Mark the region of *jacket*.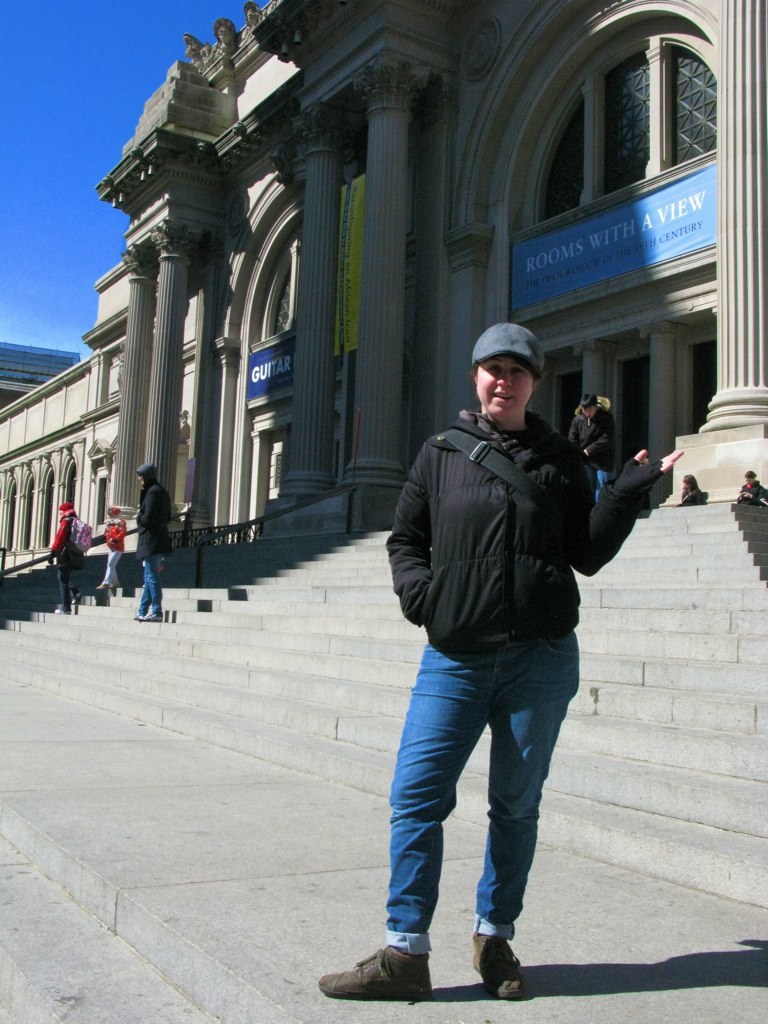
Region: x1=130 y1=462 x2=178 y2=570.
